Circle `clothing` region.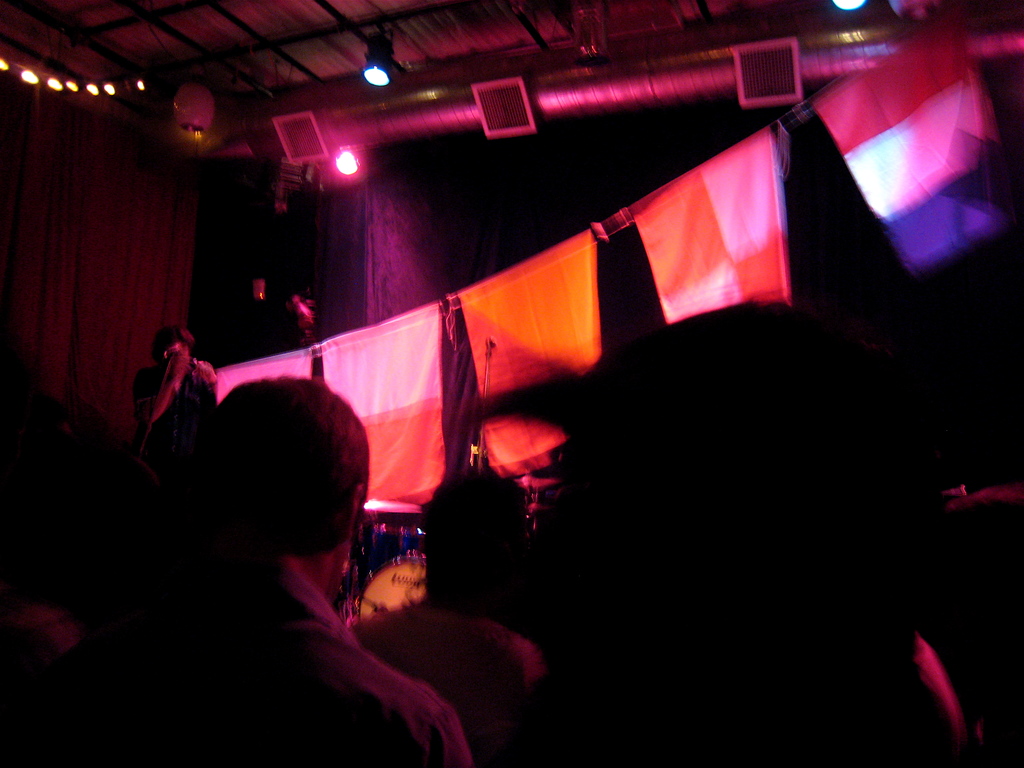
Region: (345,590,545,748).
